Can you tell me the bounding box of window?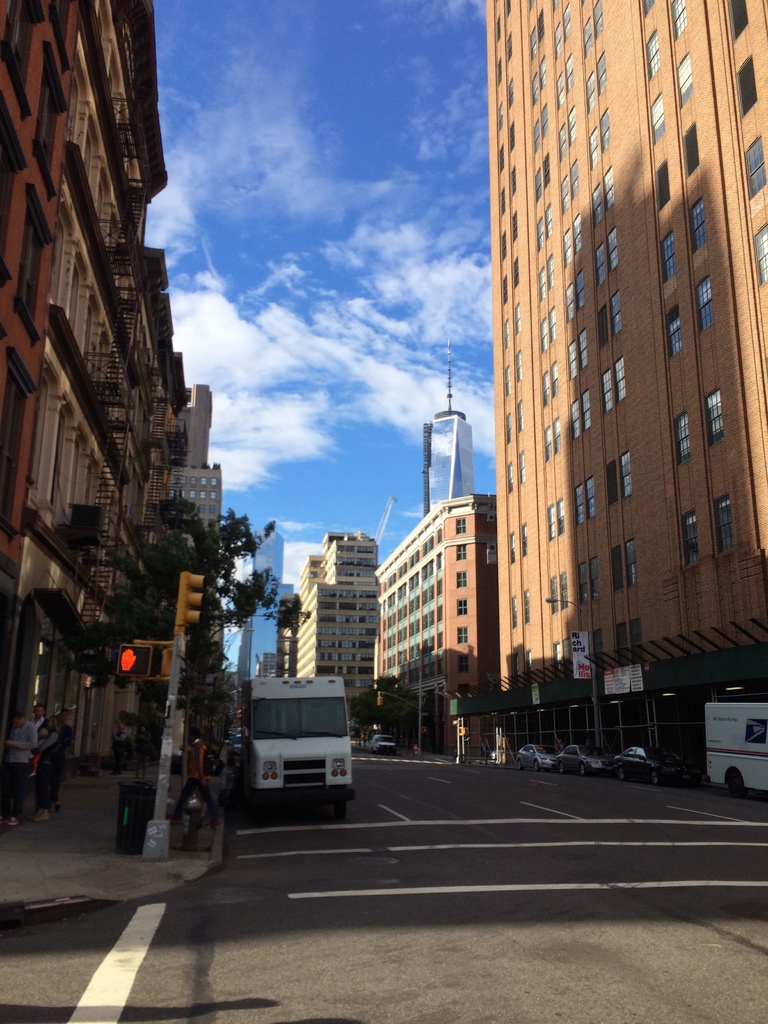
(x1=700, y1=280, x2=719, y2=329).
